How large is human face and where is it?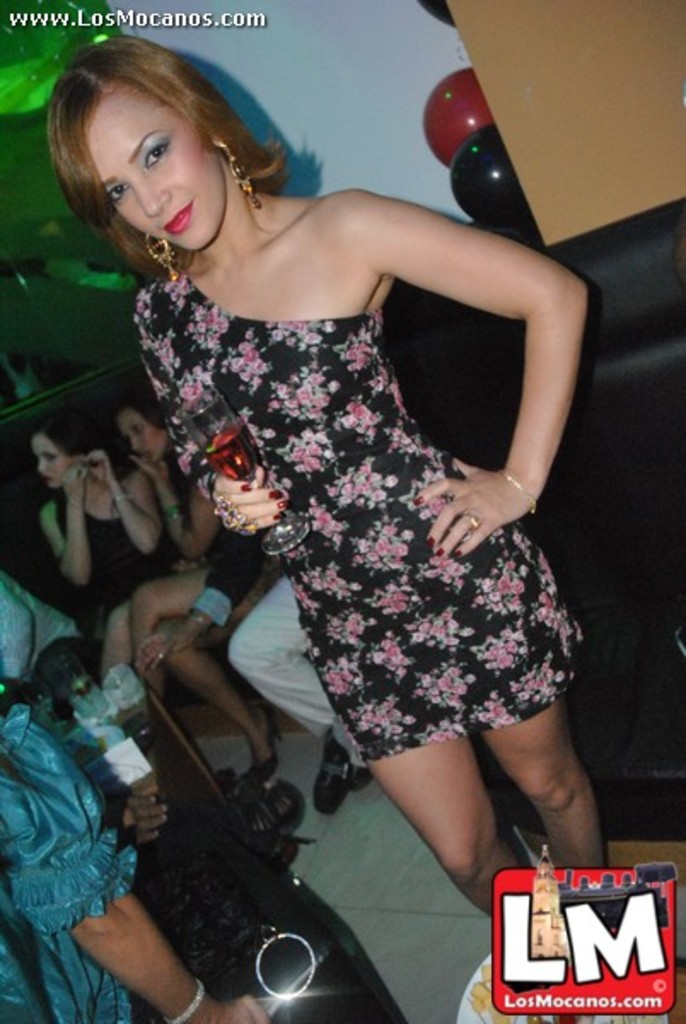
Bounding box: 43 437 61 495.
